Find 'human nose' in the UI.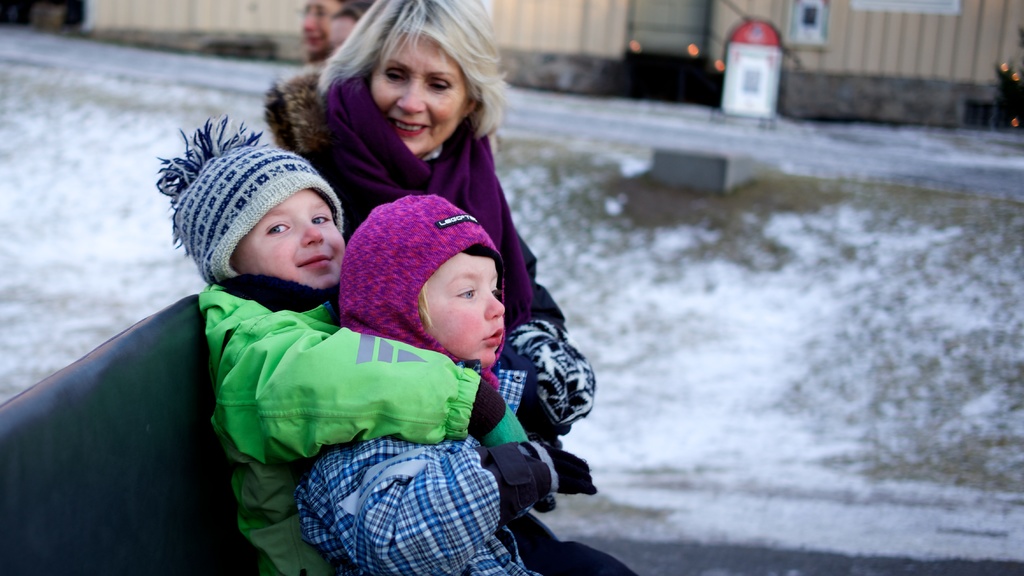
UI element at 482 291 503 321.
